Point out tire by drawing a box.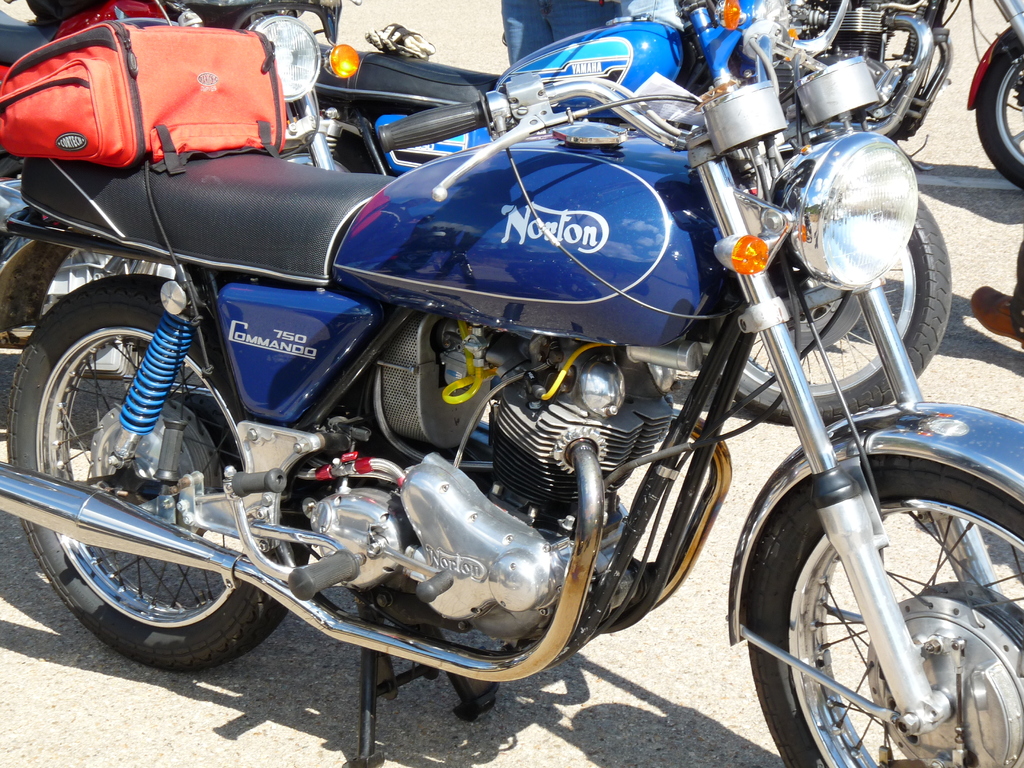
left=977, top=42, right=1023, bottom=189.
